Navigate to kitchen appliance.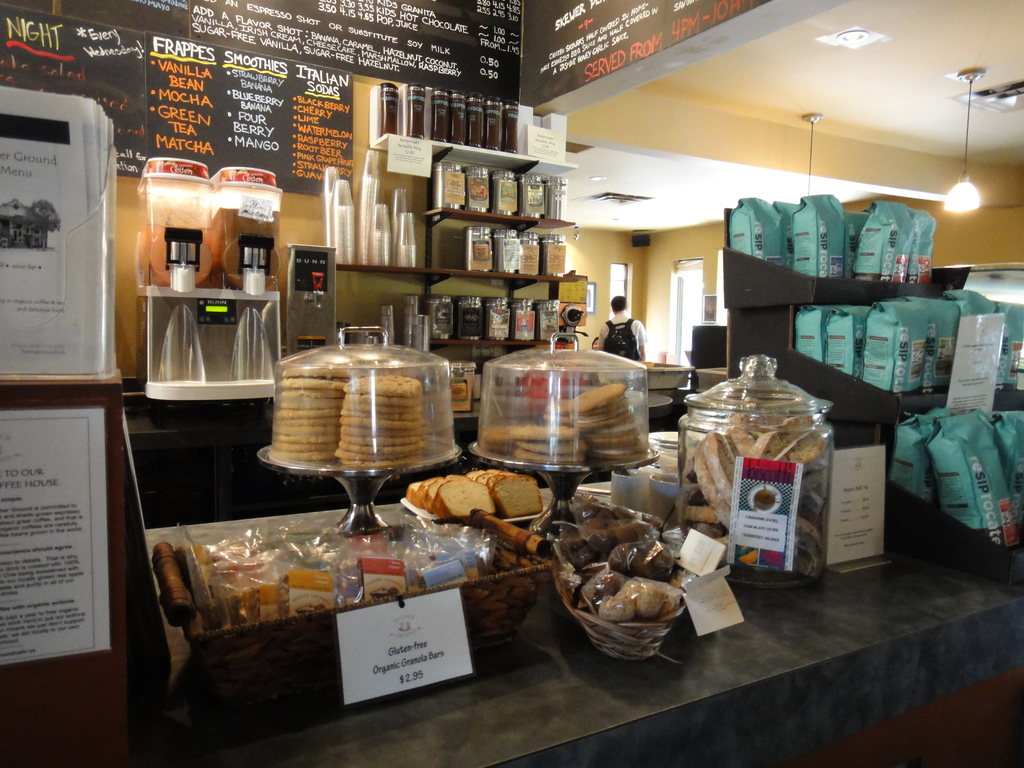
Navigation target: [x1=679, y1=355, x2=835, y2=585].
